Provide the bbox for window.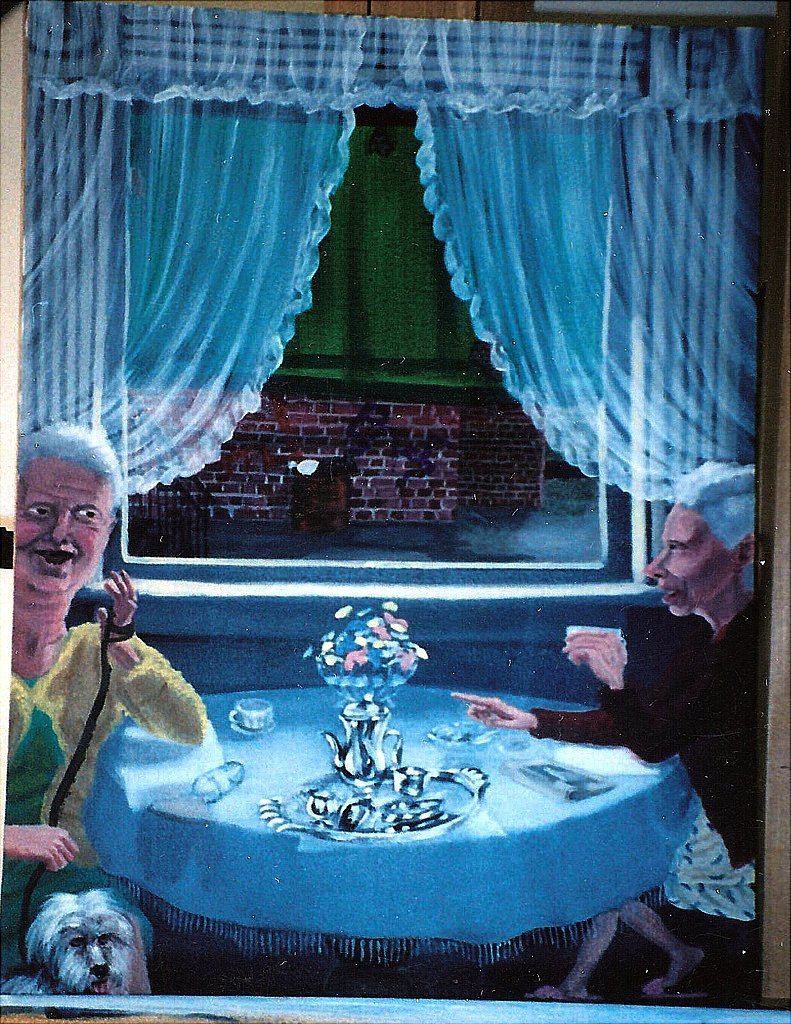
BBox(58, 25, 774, 611).
